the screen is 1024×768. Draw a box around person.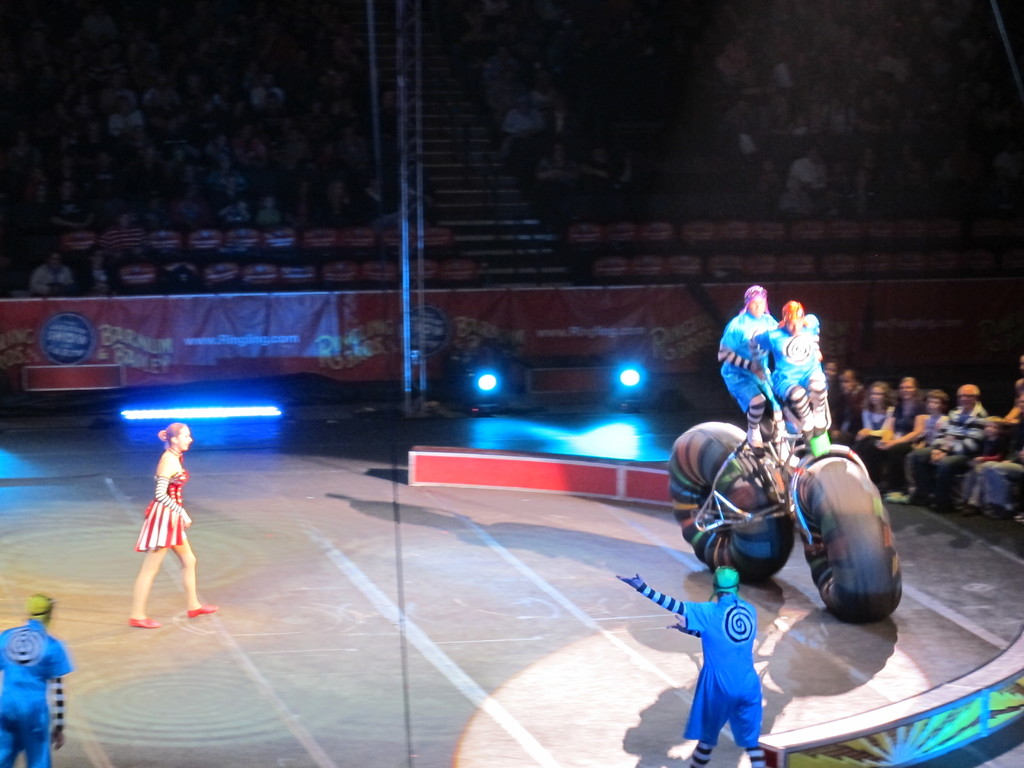
712 281 780 458.
